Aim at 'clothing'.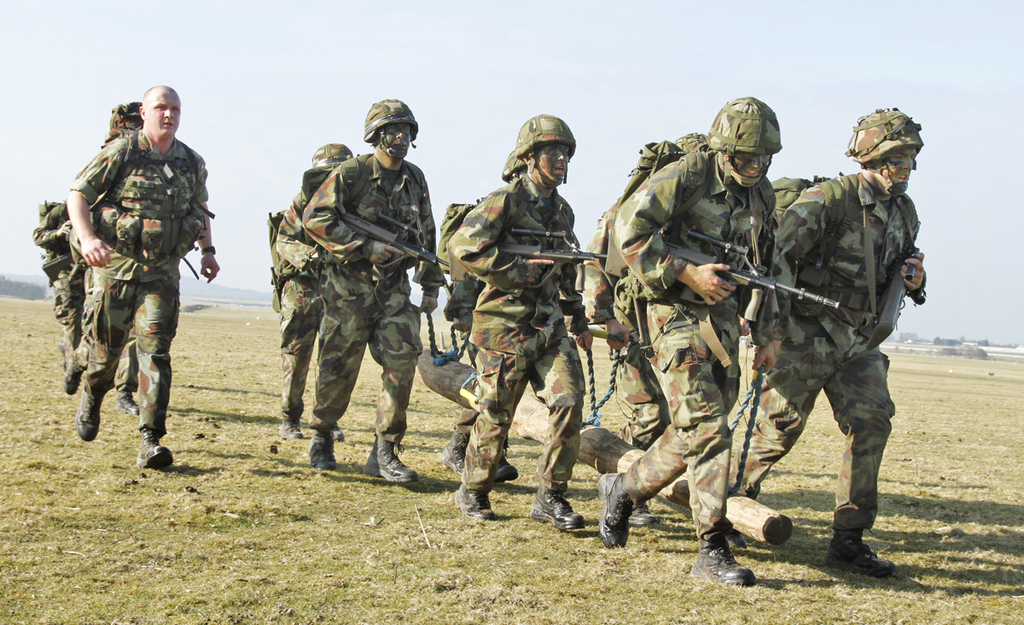
Aimed at [614,155,776,538].
